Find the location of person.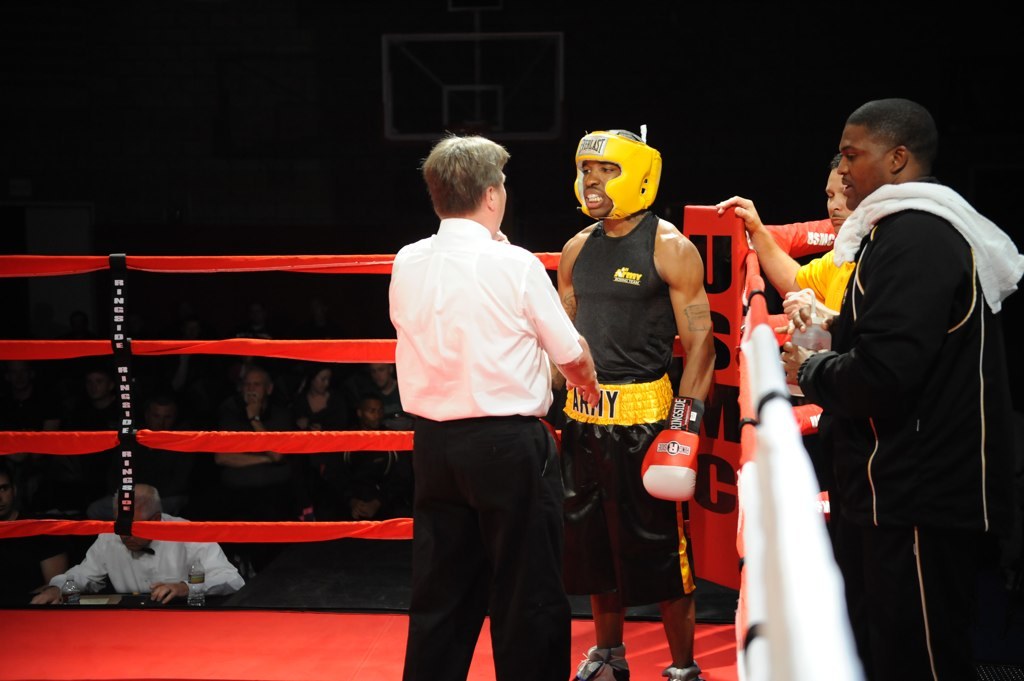
Location: (left=210, top=368, right=283, bottom=474).
